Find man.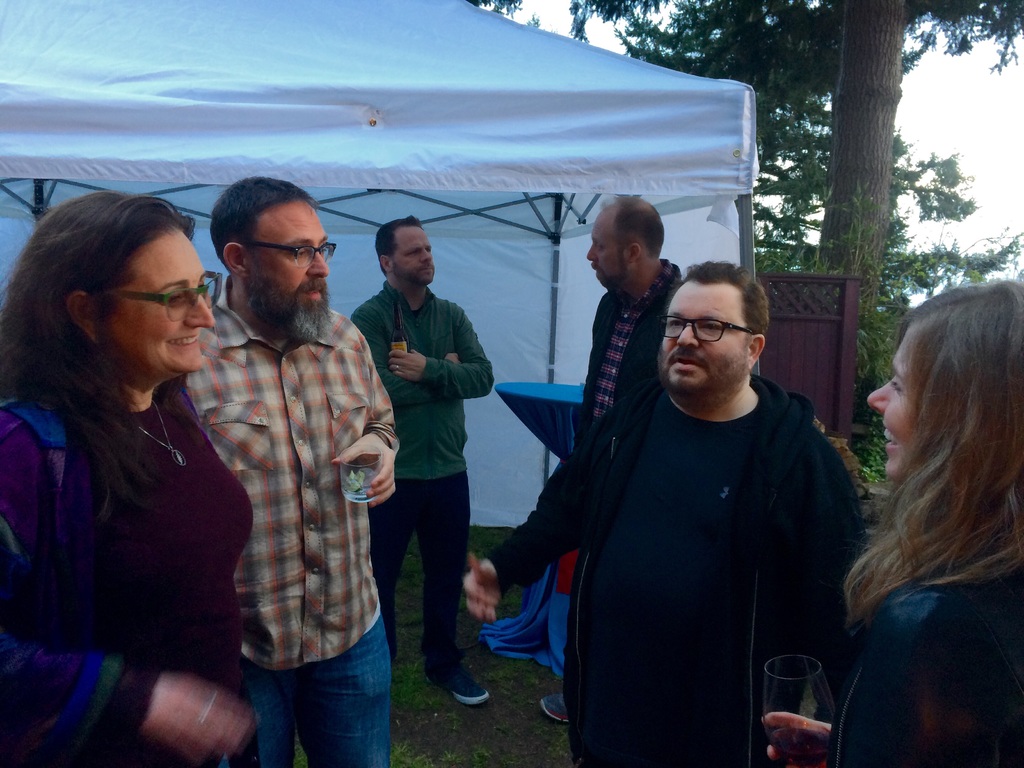
x1=354 y1=216 x2=492 y2=700.
